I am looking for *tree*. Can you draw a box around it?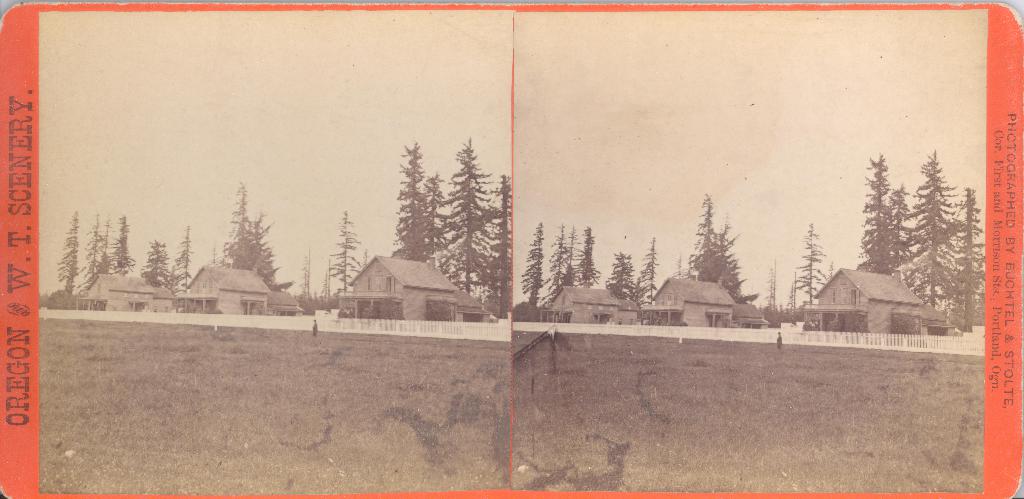
Sure, the bounding box is <box>519,216,545,307</box>.
